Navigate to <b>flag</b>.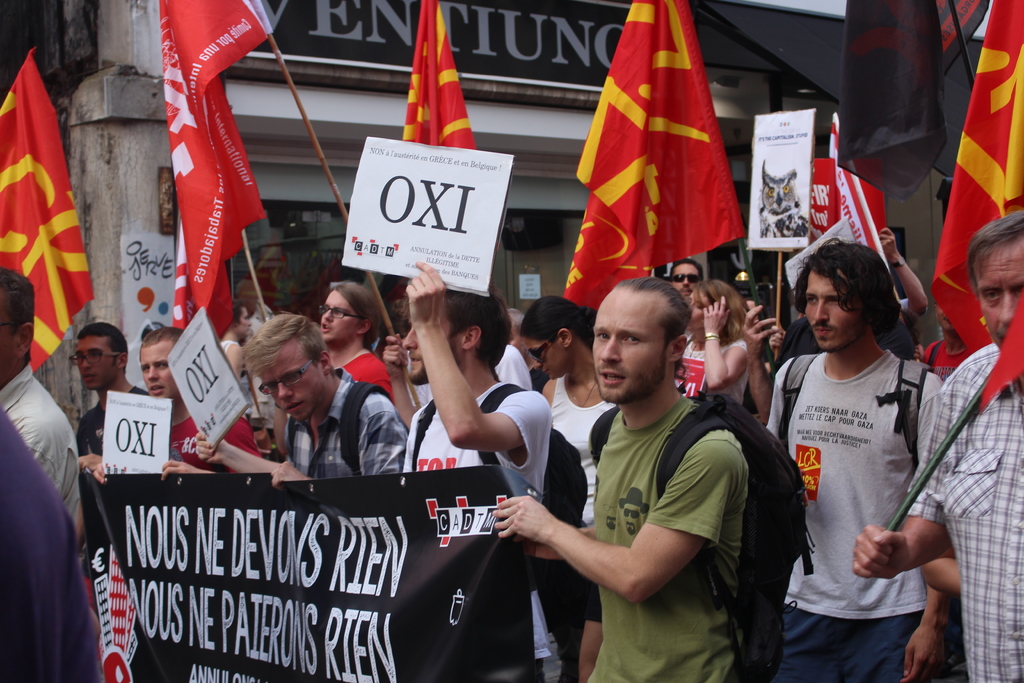
Navigation target: 152 0 276 325.
